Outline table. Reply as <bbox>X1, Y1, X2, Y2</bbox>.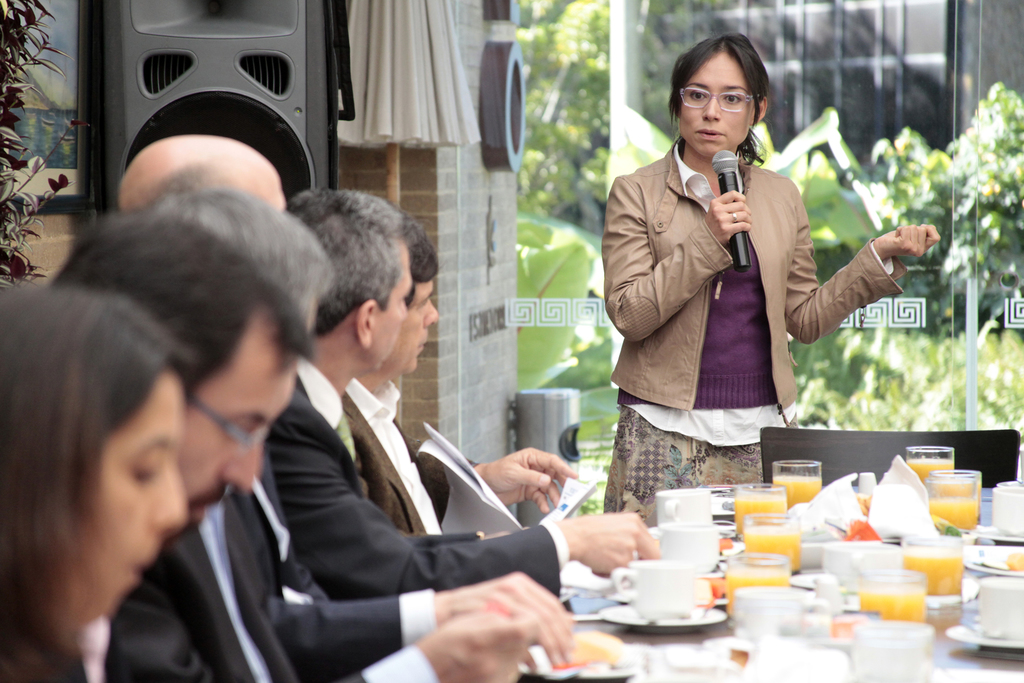
<bbox>372, 472, 993, 670</bbox>.
